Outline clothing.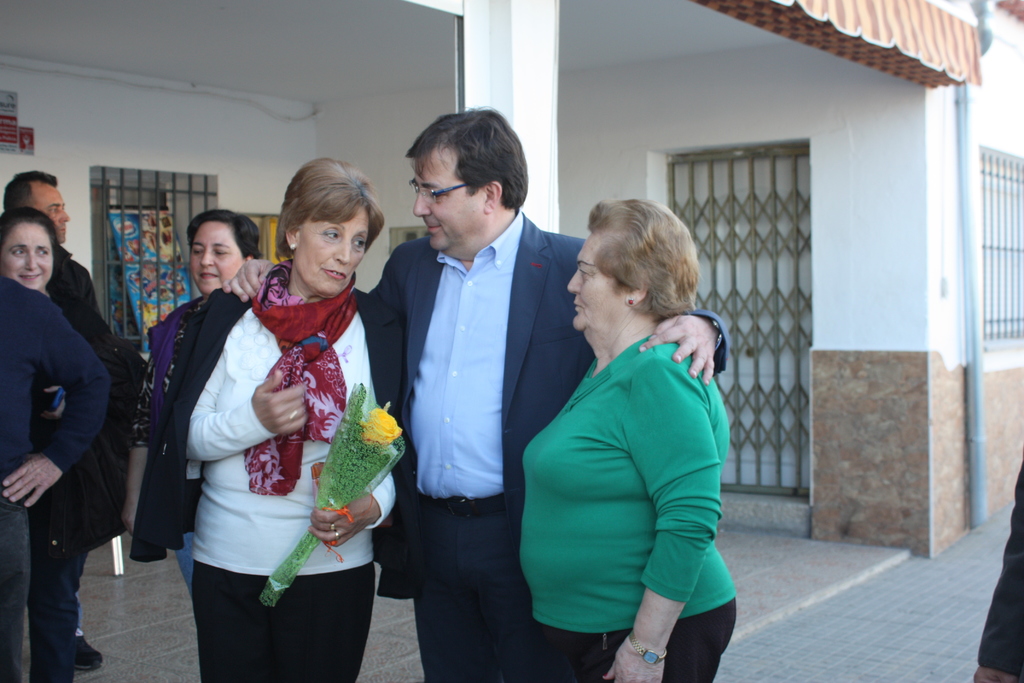
Outline: BBox(152, 263, 402, 682).
